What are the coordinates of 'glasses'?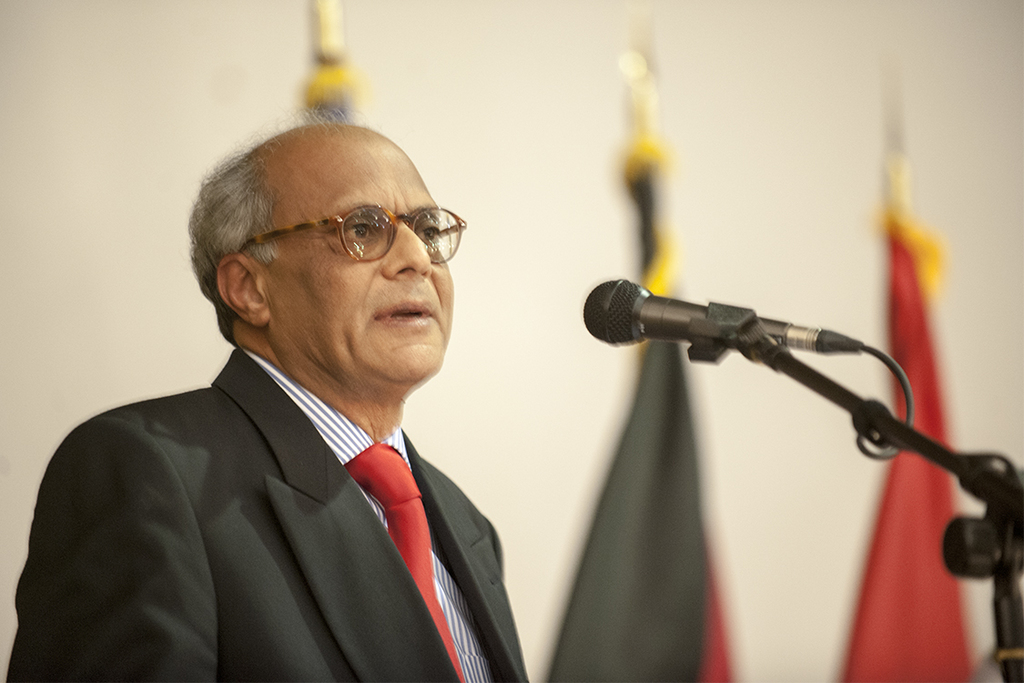
select_region(236, 203, 468, 265).
